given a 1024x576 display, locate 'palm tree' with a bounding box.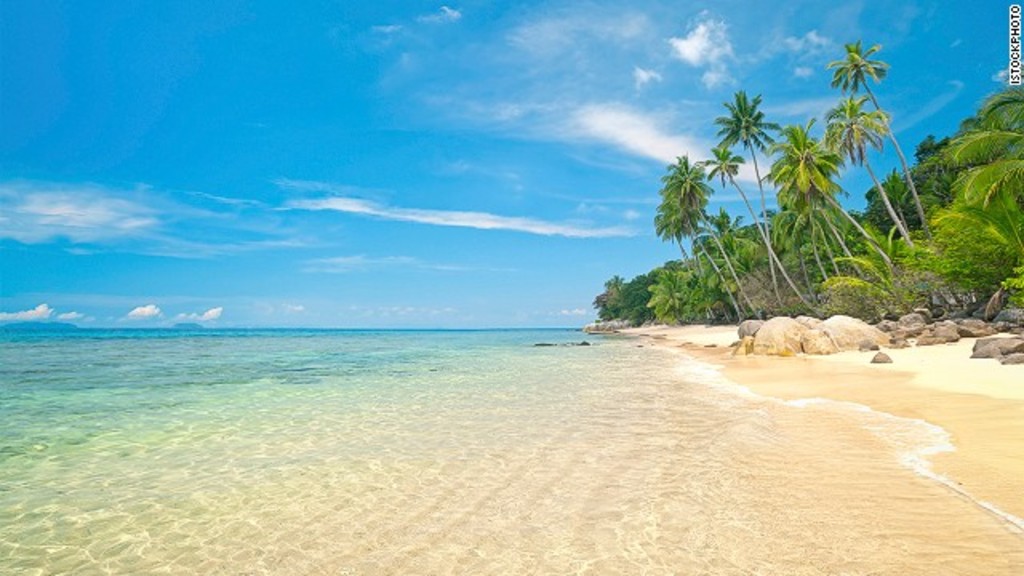
Located: <region>827, 38, 952, 243</region>.
